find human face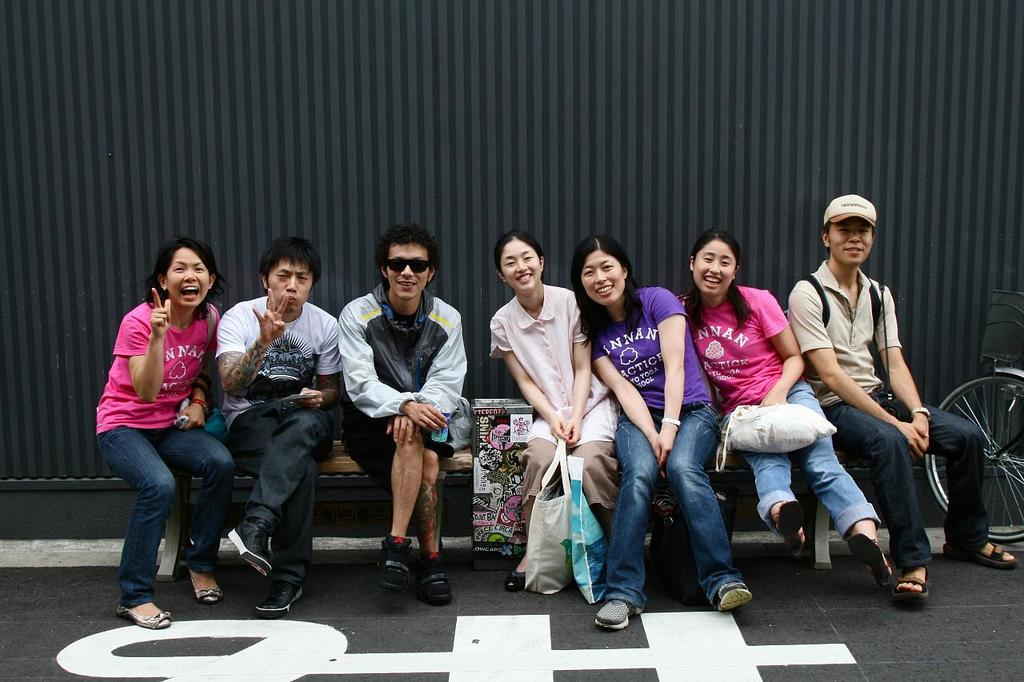
left=690, top=238, right=734, bottom=297
